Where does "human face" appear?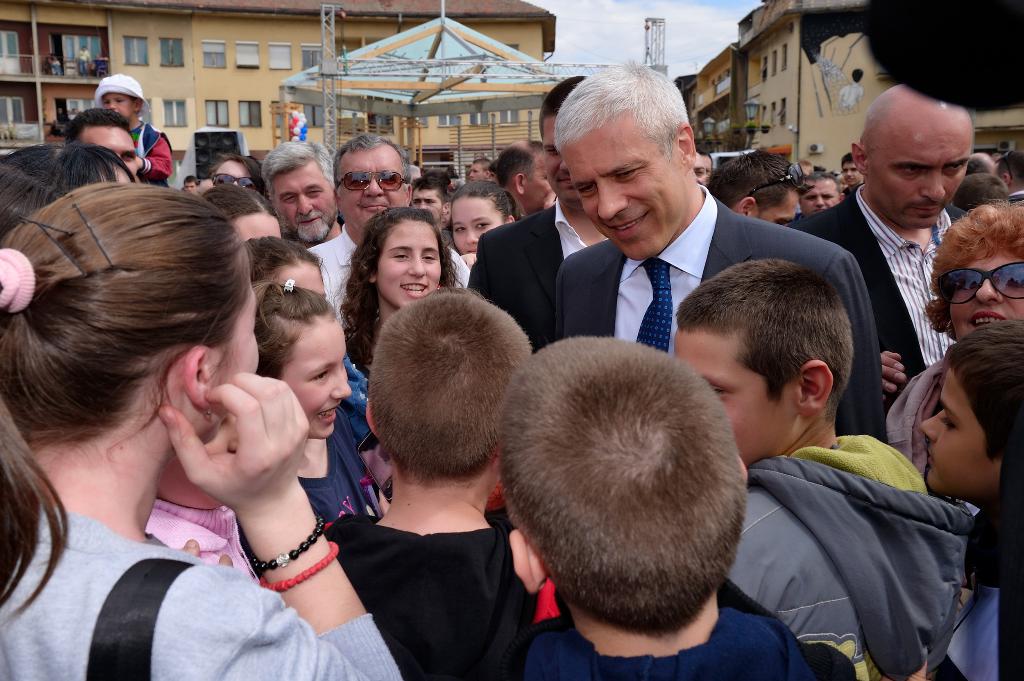
Appears at bbox=(800, 178, 842, 214).
